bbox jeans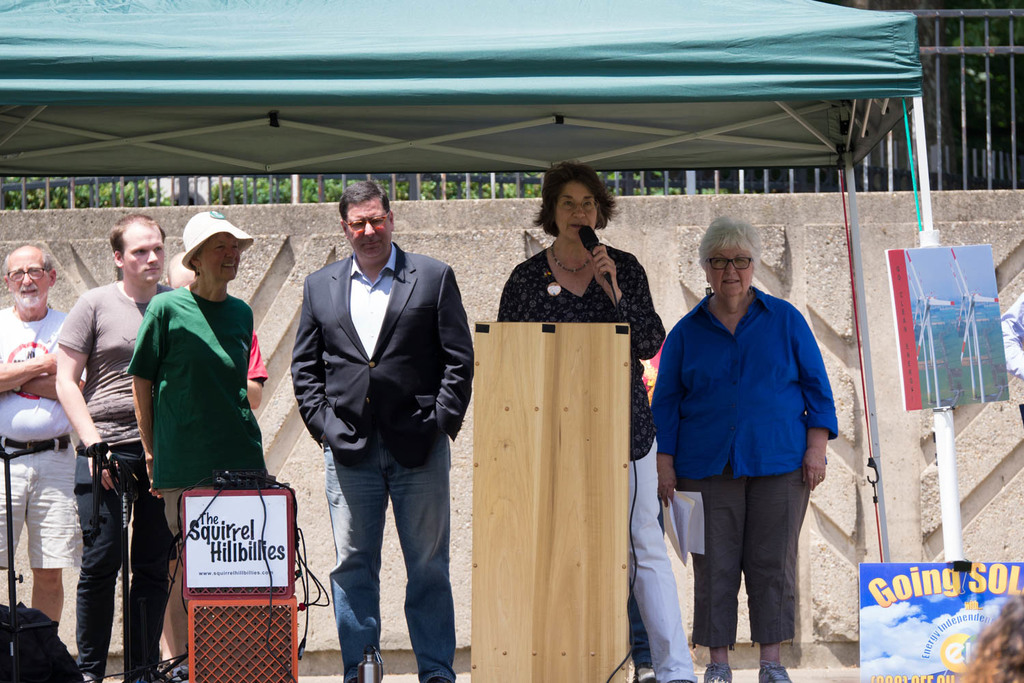
l=78, t=455, r=175, b=665
